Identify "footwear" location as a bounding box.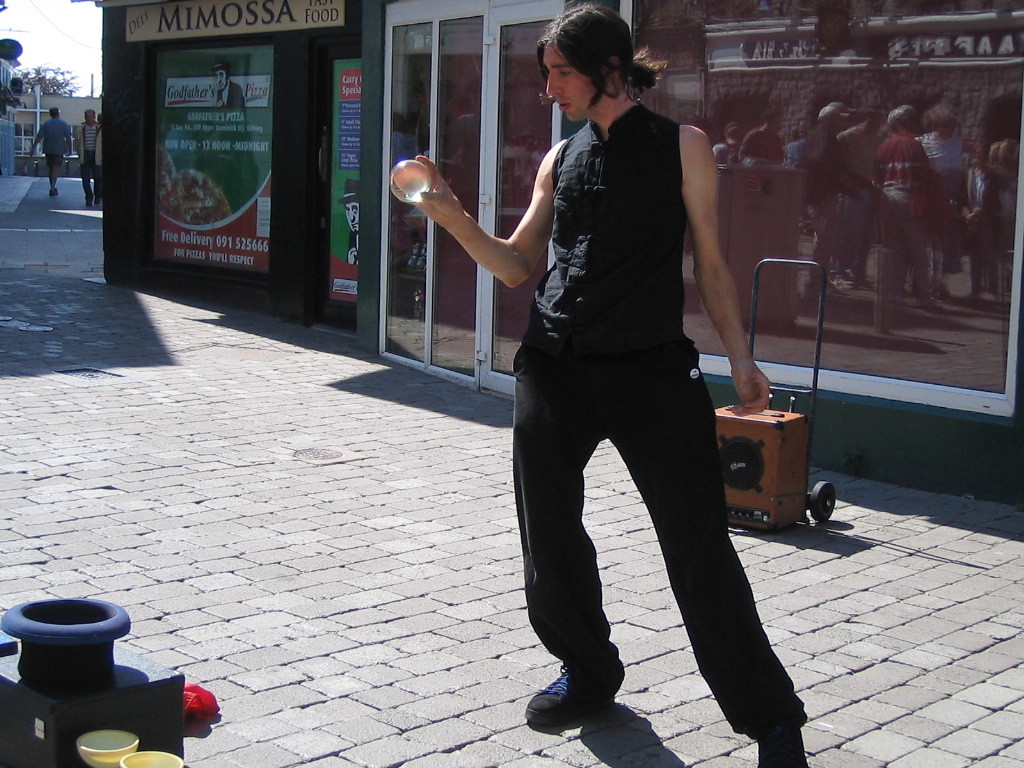
x1=49 y1=185 x2=62 y2=198.
